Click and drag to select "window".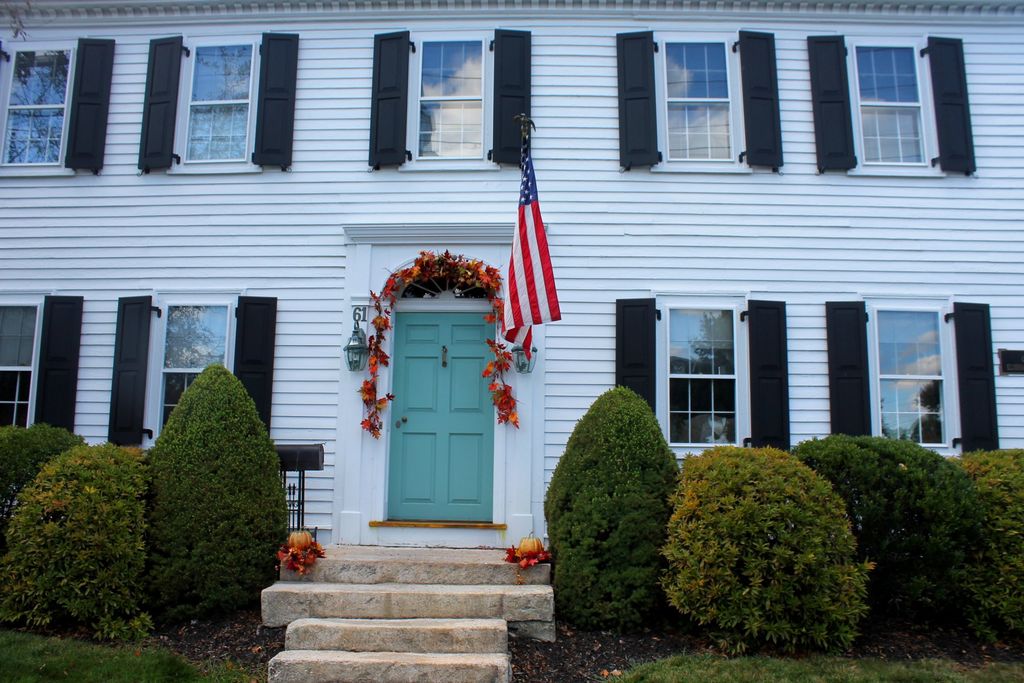
Selection: left=147, top=294, right=243, bottom=445.
